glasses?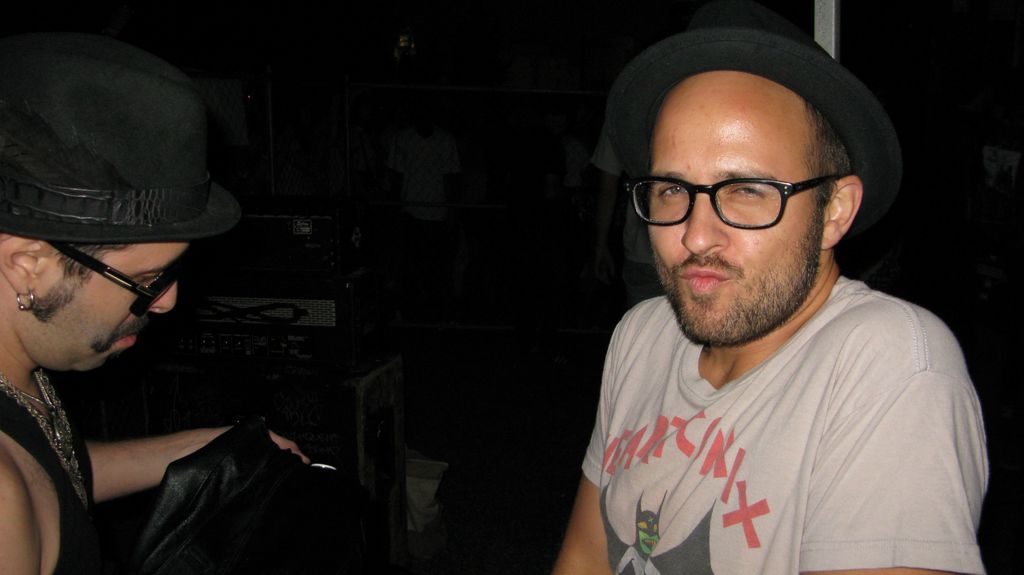
crop(627, 157, 861, 224)
